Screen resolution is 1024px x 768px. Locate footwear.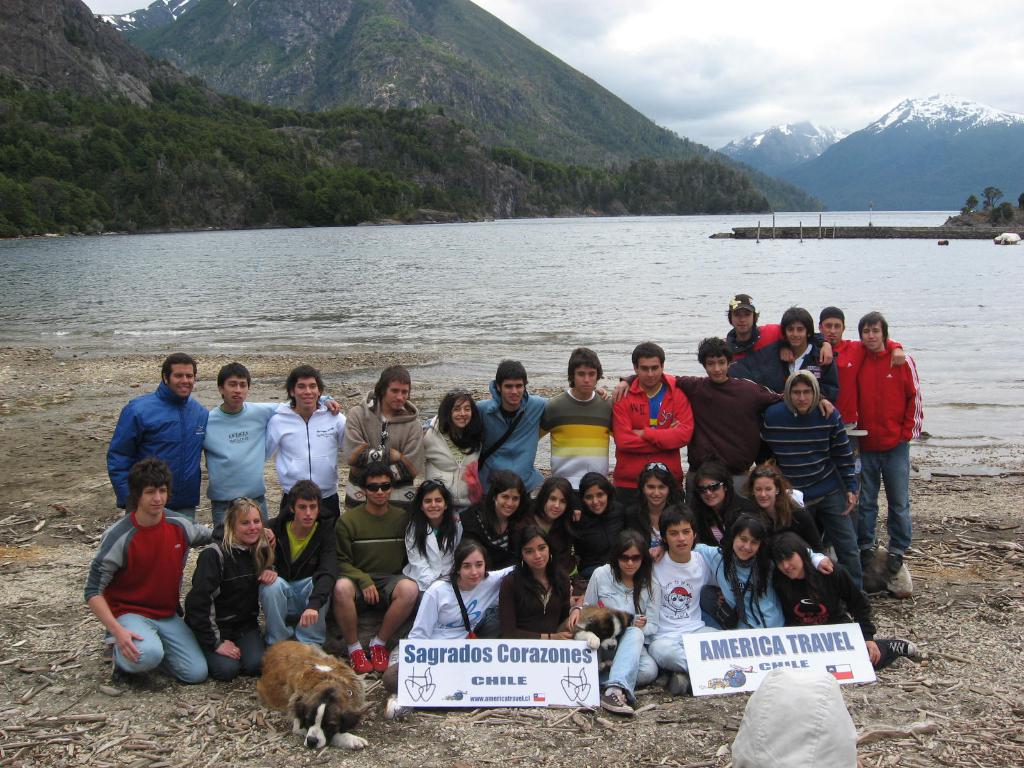
crop(883, 554, 904, 572).
